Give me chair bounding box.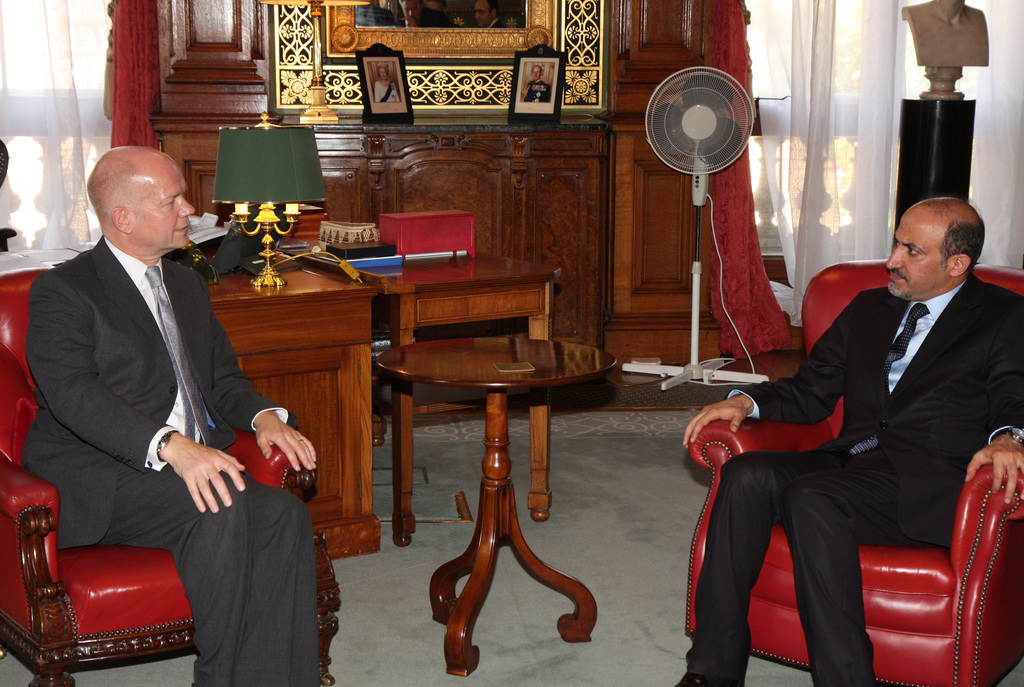
box(0, 275, 346, 686).
